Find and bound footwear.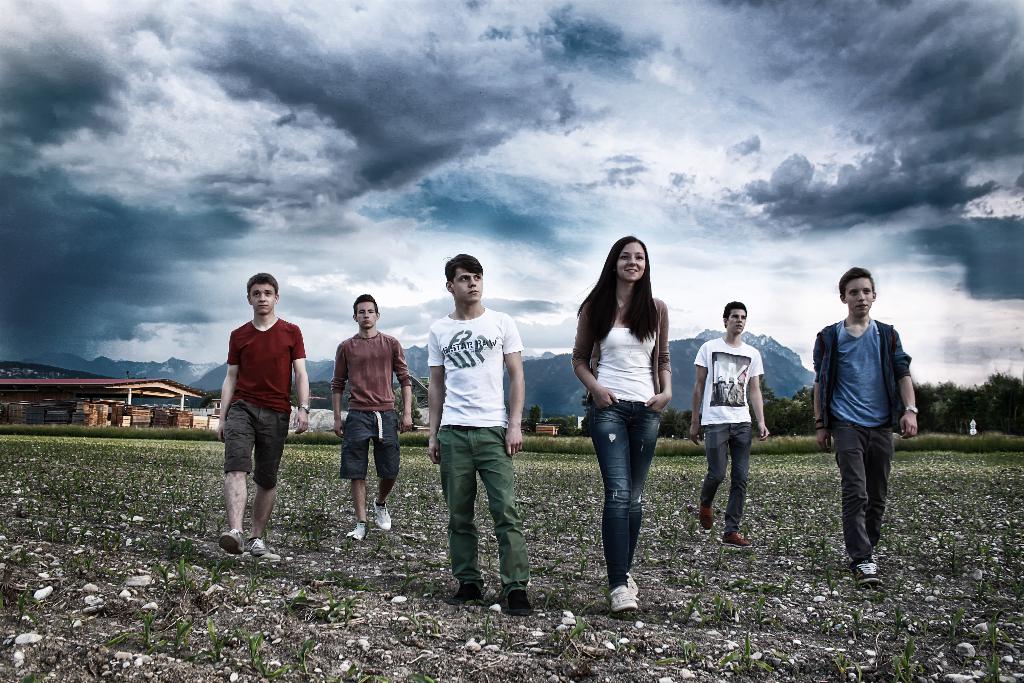
Bound: bbox=[440, 570, 480, 607].
